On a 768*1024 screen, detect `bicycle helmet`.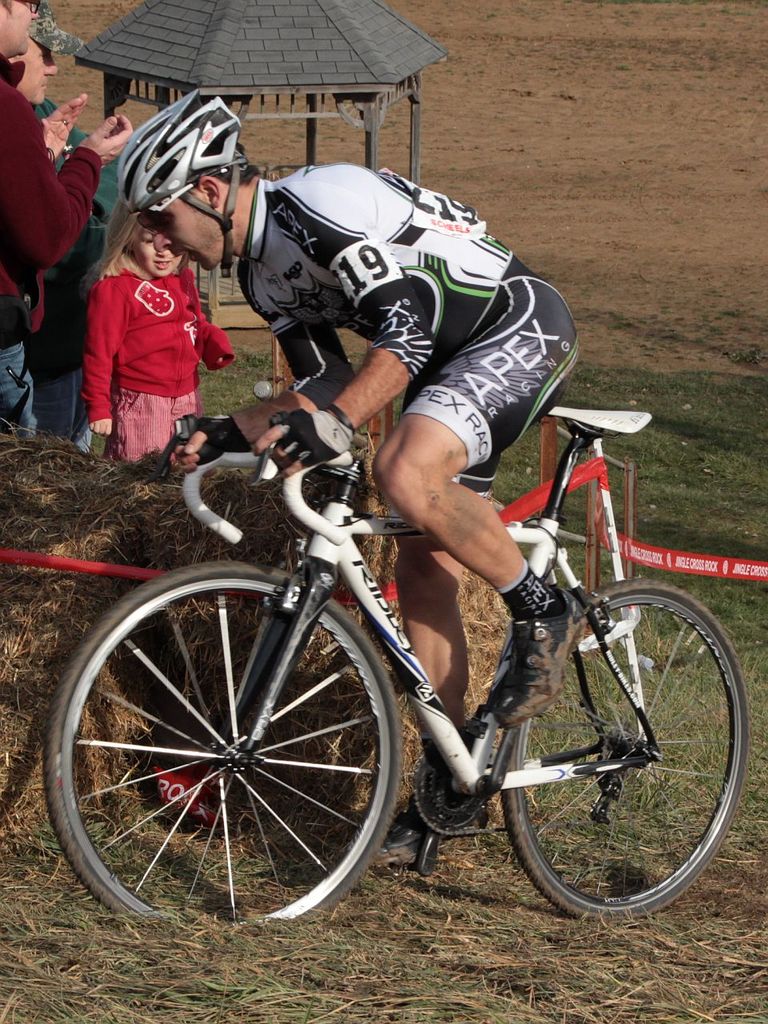
[left=126, top=82, right=248, bottom=269].
